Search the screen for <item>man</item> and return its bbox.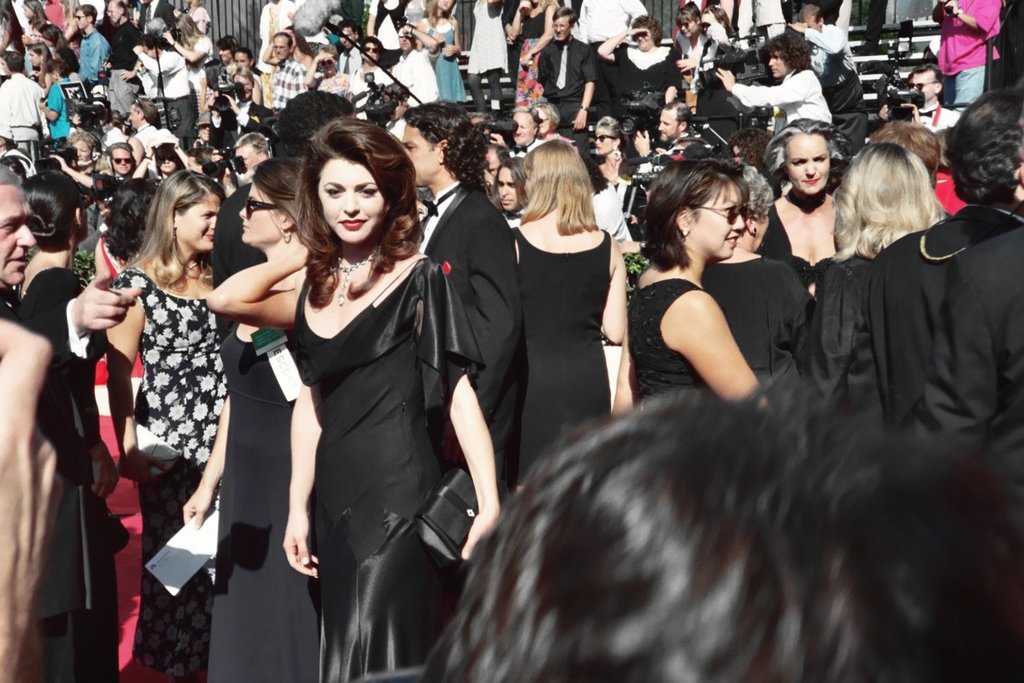
Found: region(635, 99, 693, 169).
